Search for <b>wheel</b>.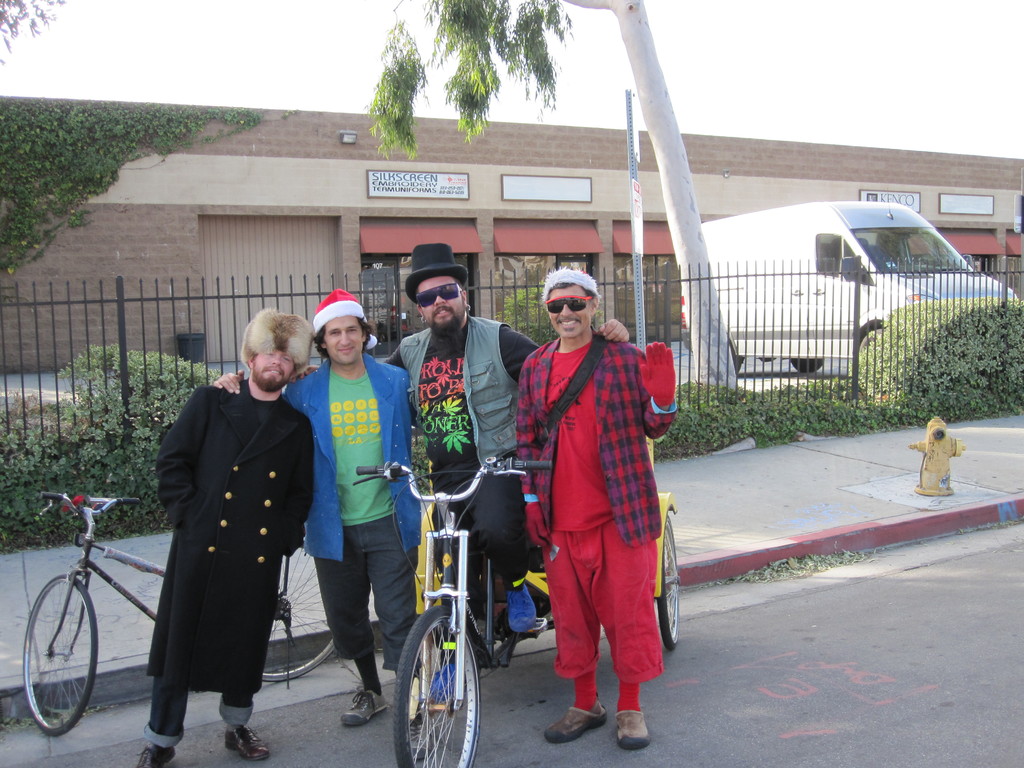
Found at (393,618,474,746).
